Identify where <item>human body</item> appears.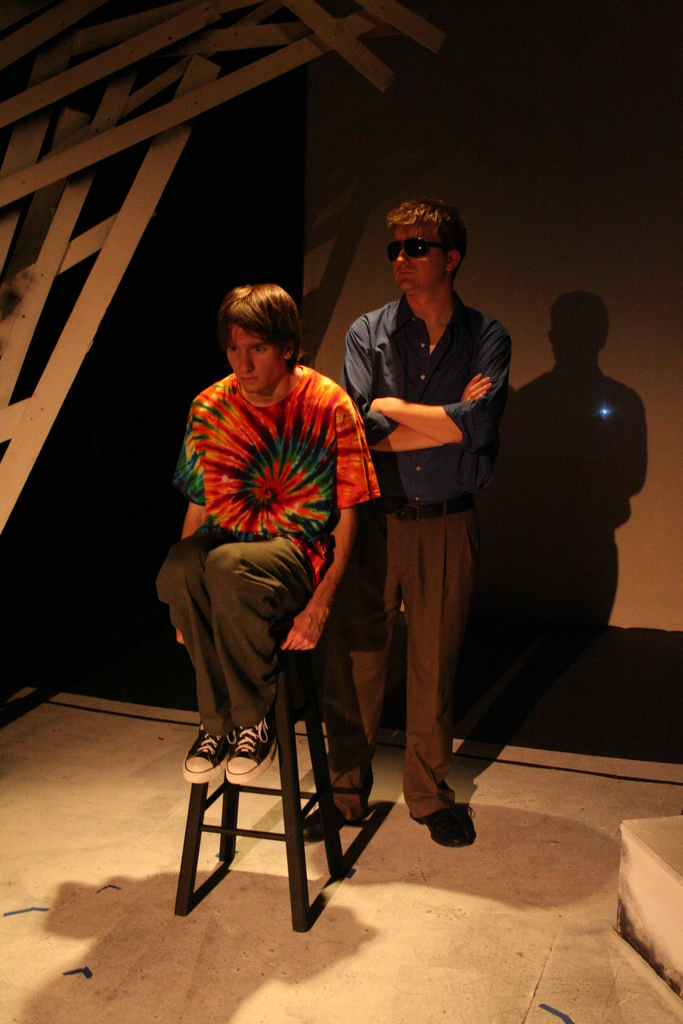
Appears at (left=342, top=196, right=504, bottom=852).
